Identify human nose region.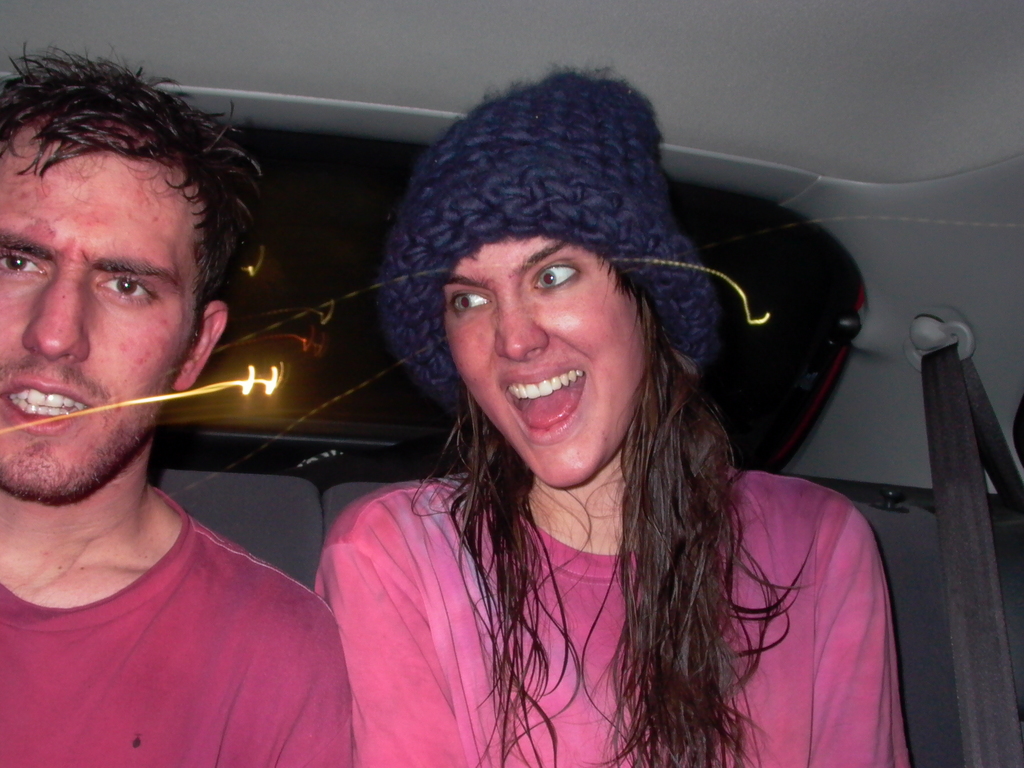
Region: rect(22, 262, 90, 362).
